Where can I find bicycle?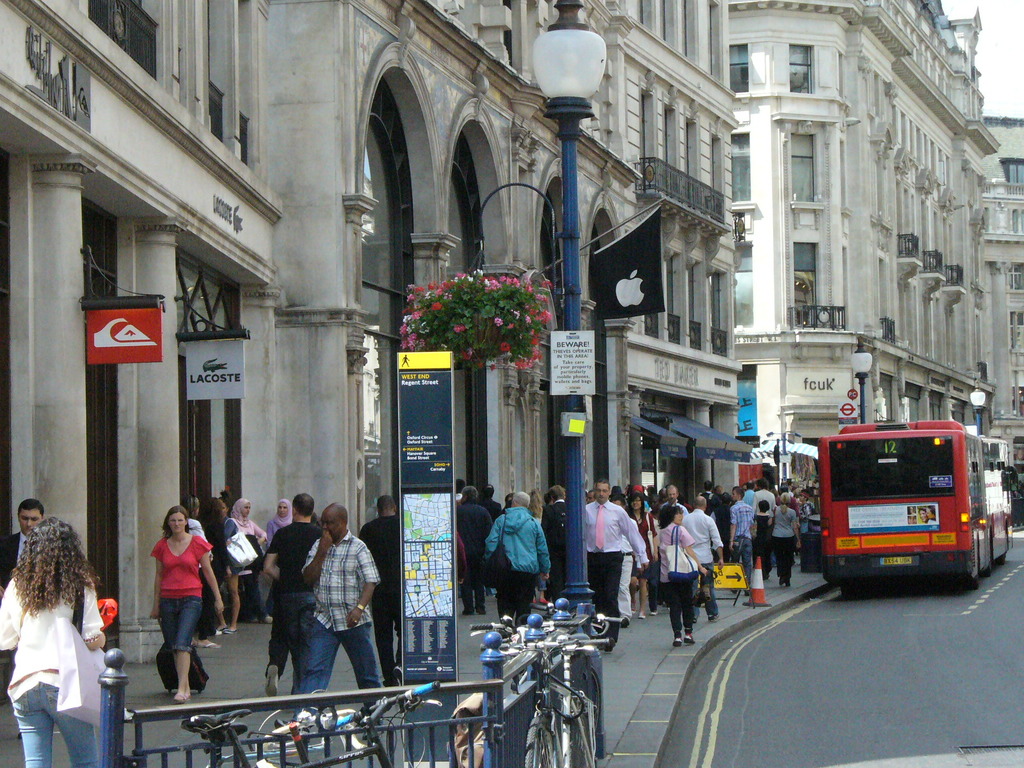
You can find it at select_region(180, 678, 440, 767).
